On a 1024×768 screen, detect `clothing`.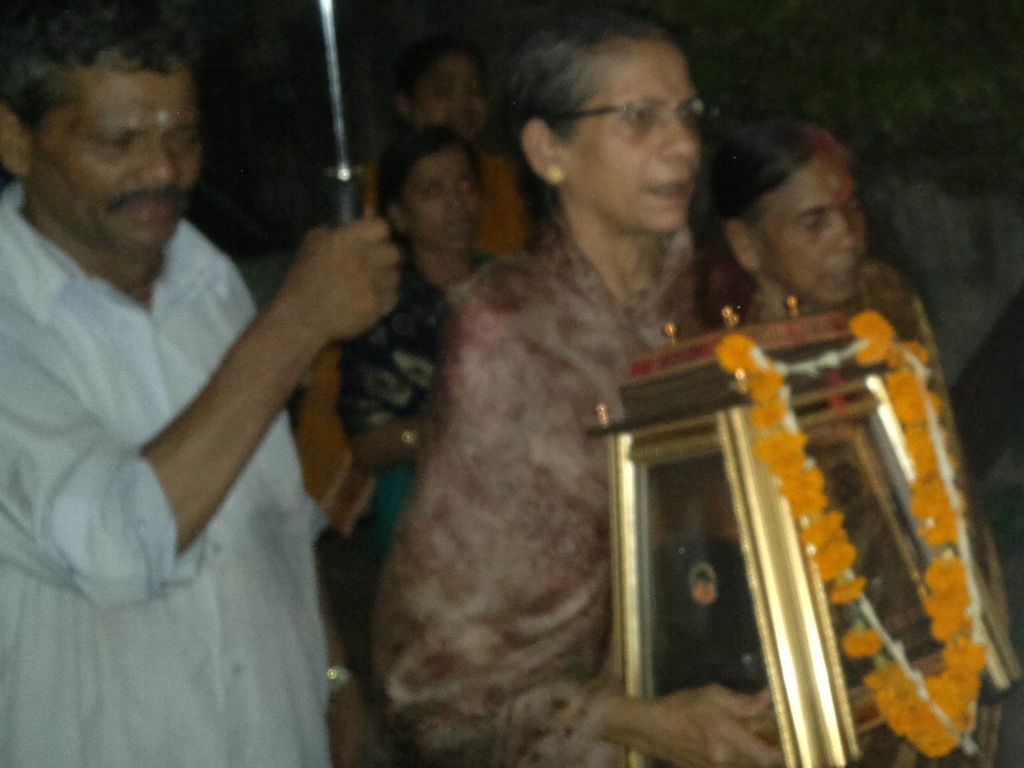
box(365, 205, 710, 767).
